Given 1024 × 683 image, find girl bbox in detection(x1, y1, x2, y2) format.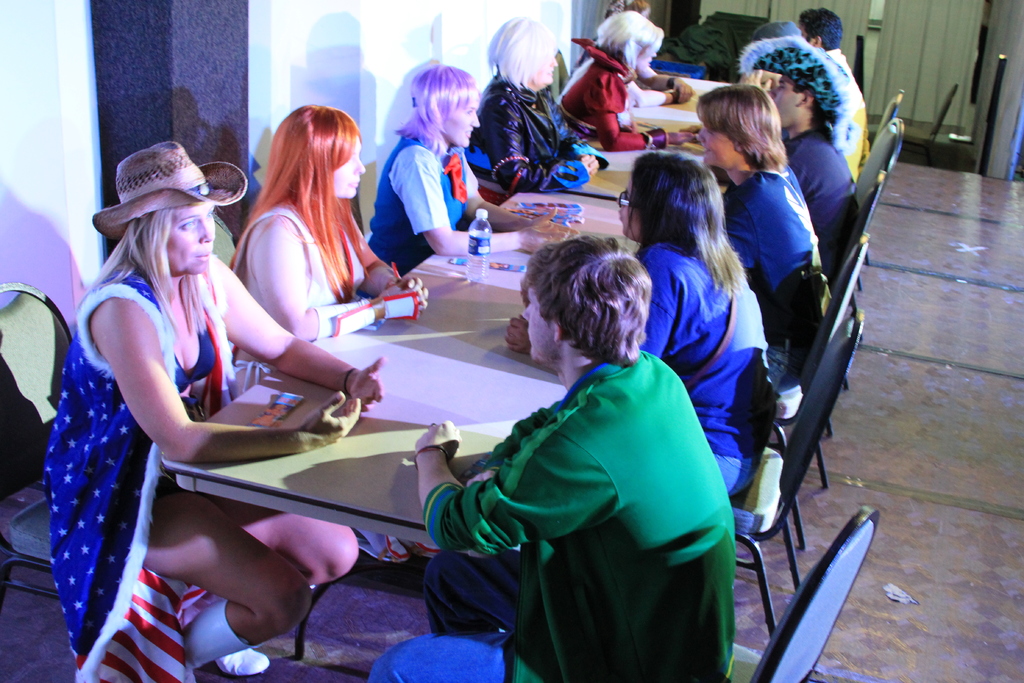
detection(465, 16, 611, 206).
